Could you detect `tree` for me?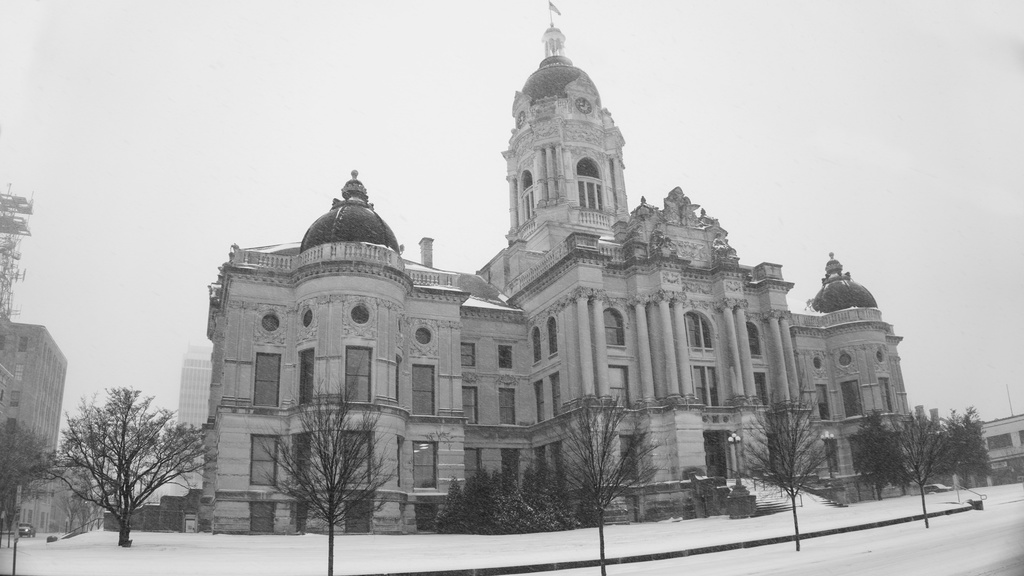
Detection result: [852, 413, 908, 497].
